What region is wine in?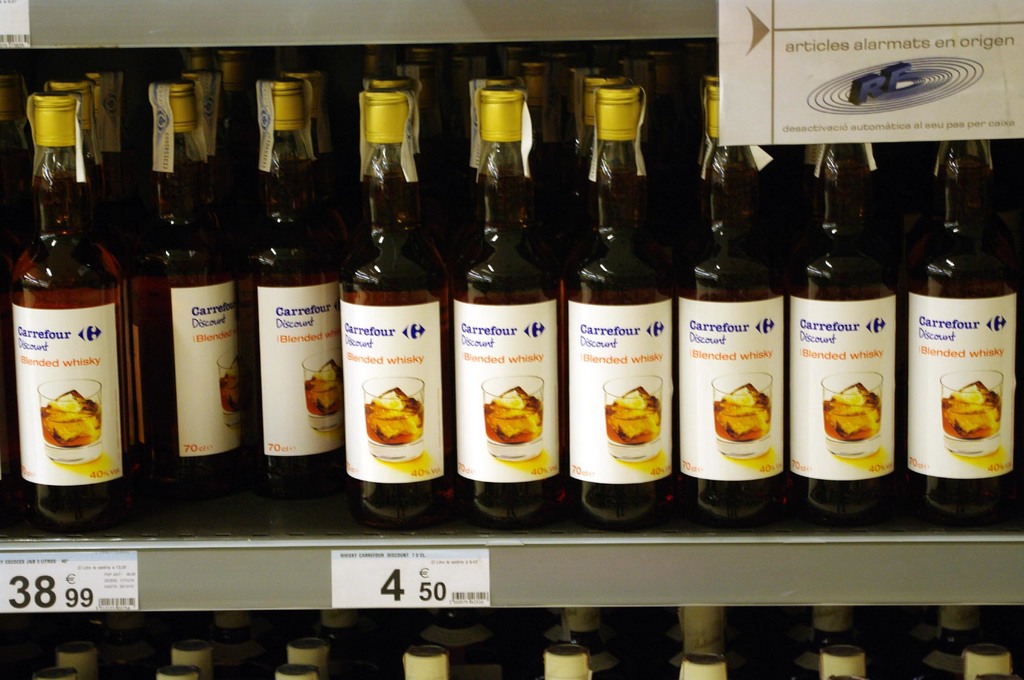
919:109:1015:521.
